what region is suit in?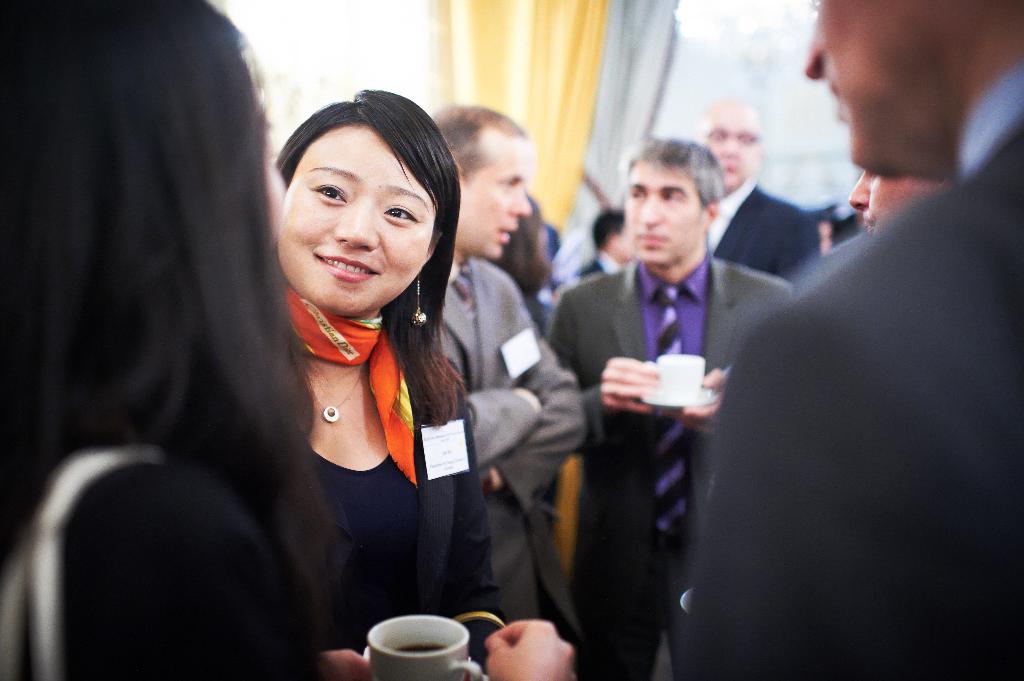
436, 257, 594, 625.
